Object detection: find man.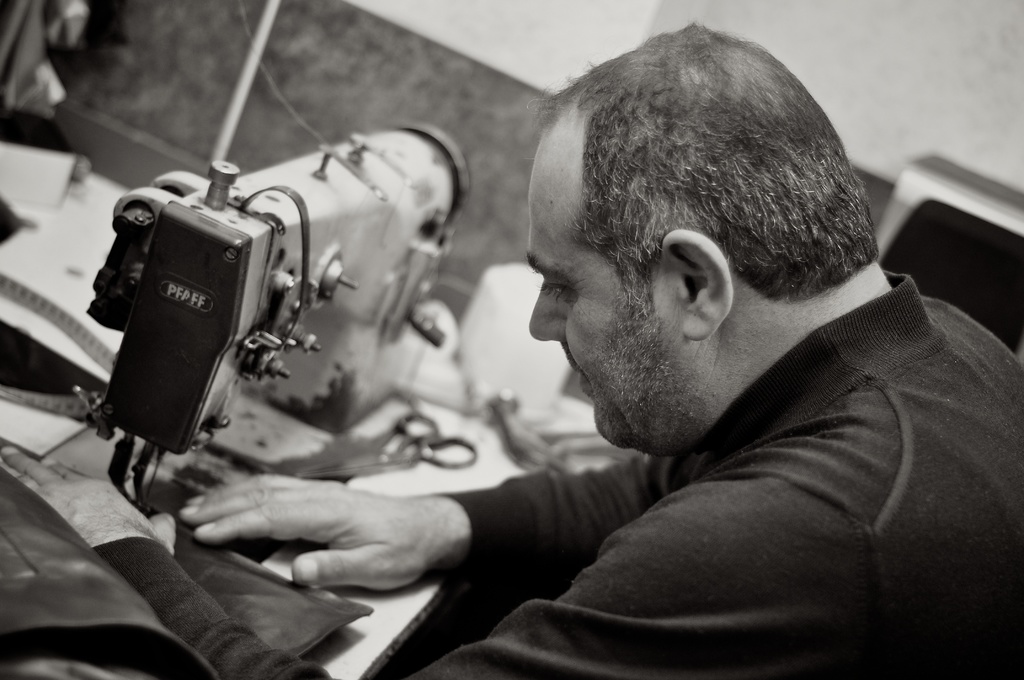
region(255, 40, 998, 647).
